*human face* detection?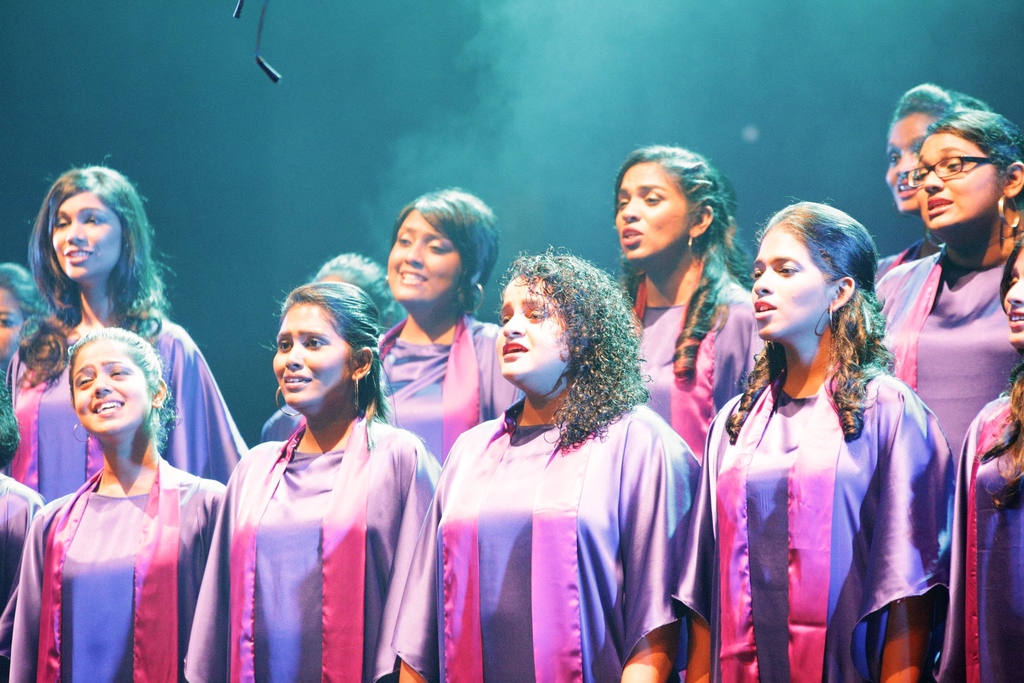
detection(386, 208, 462, 299)
